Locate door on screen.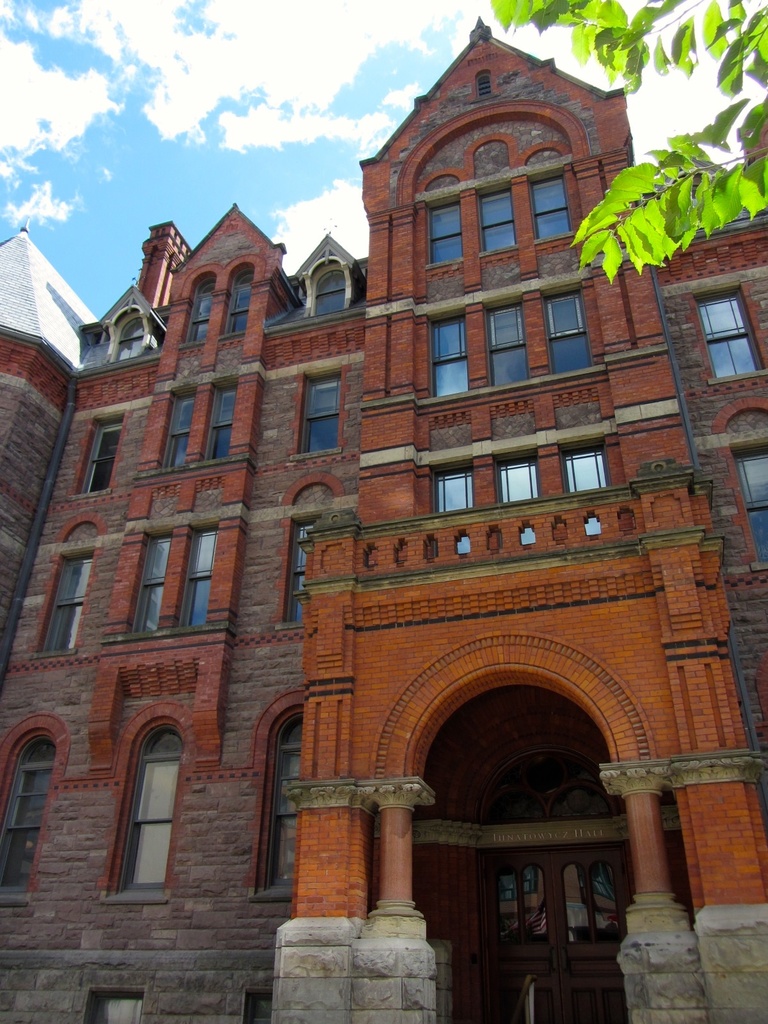
On screen at (482,844,629,1023).
